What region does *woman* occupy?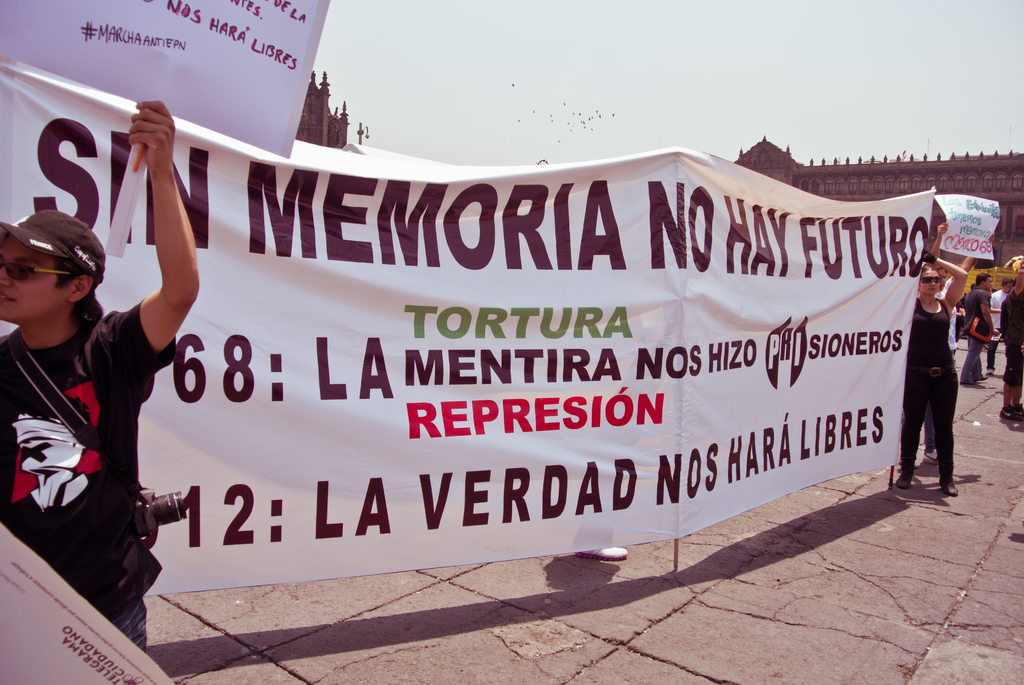
select_region(897, 251, 979, 502).
